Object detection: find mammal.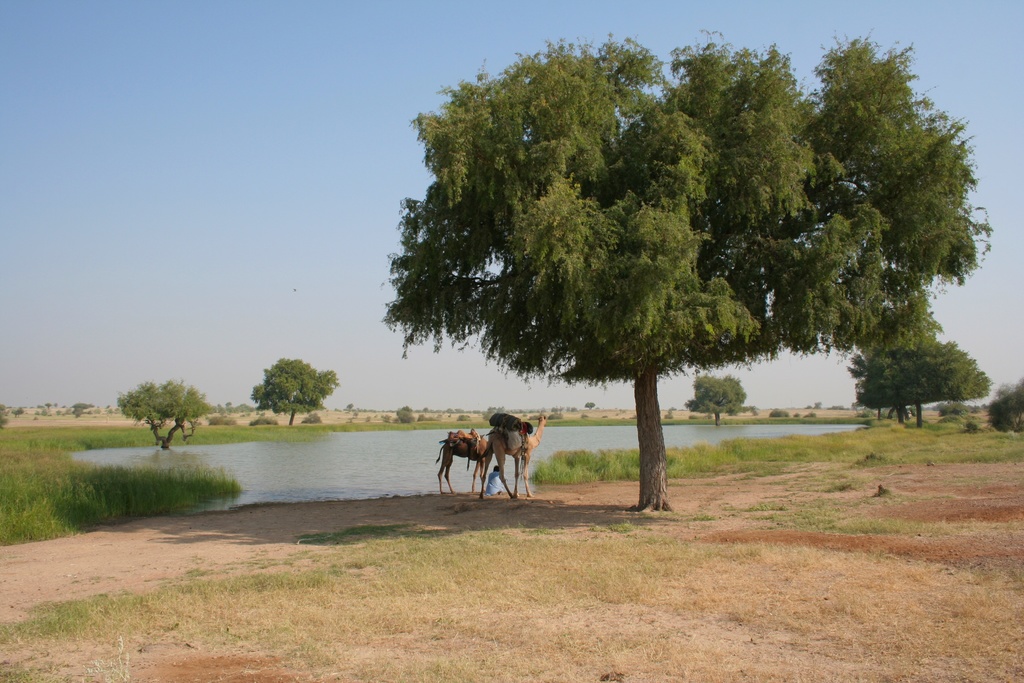
left=436, top=428, right=495, bottom=497.
